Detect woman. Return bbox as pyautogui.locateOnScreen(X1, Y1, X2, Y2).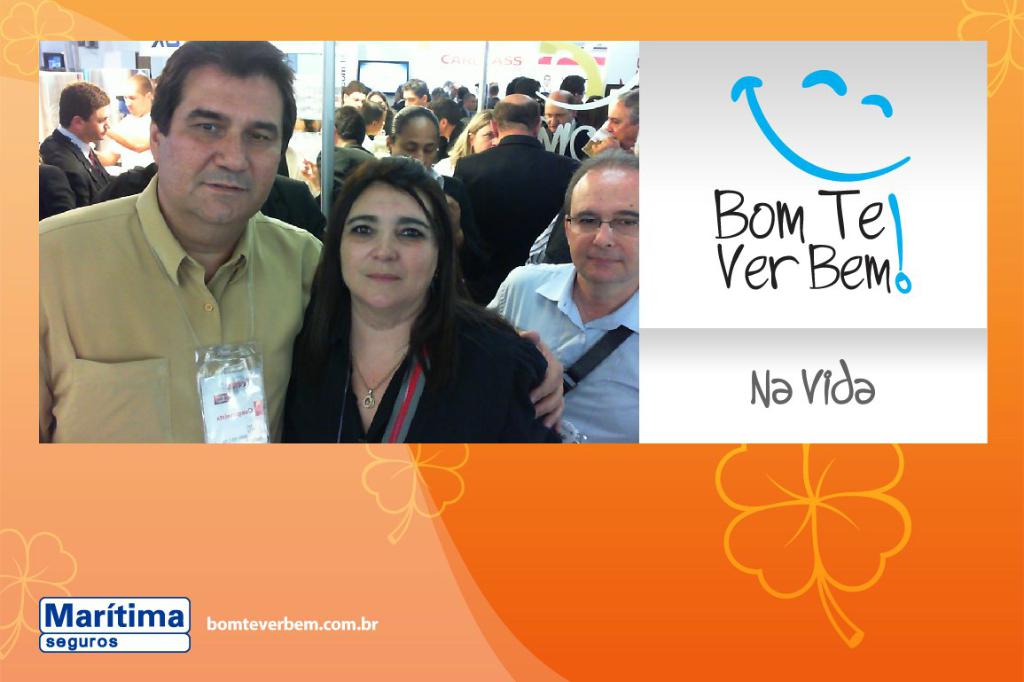
pyautogui.locateOnScreen(426, 106, 498, 180).
